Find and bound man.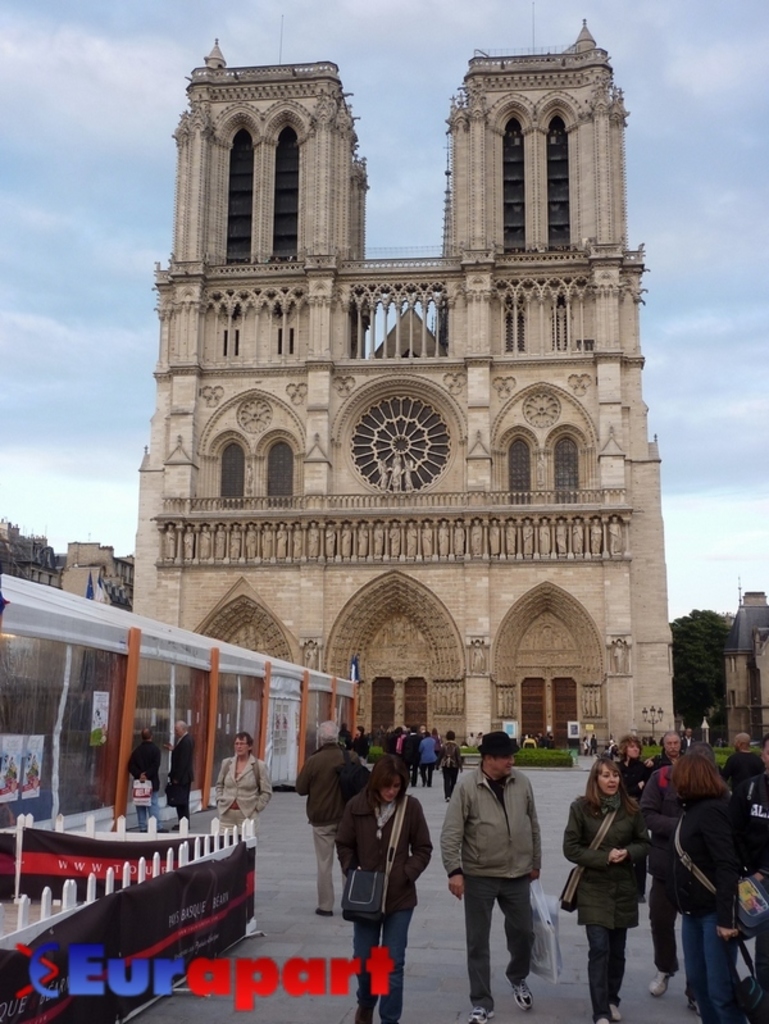
Bound: l=440, t=725, r=551, b=1023.
